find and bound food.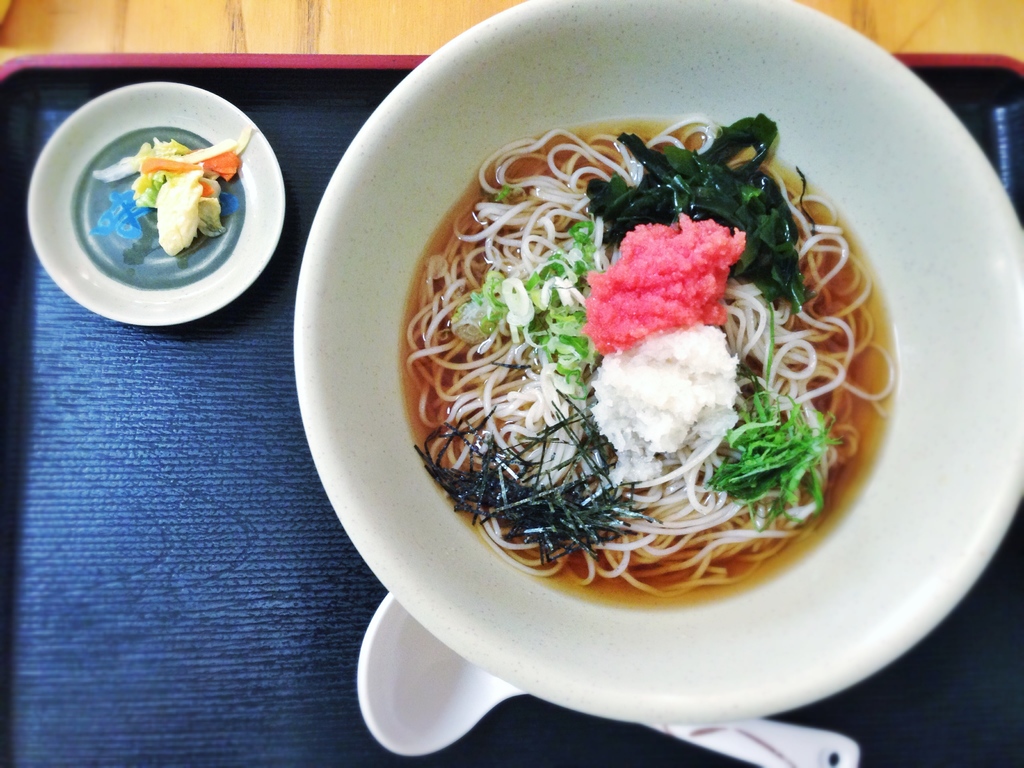
Bound: (left=92, top=129, right=255, bottom=260).
